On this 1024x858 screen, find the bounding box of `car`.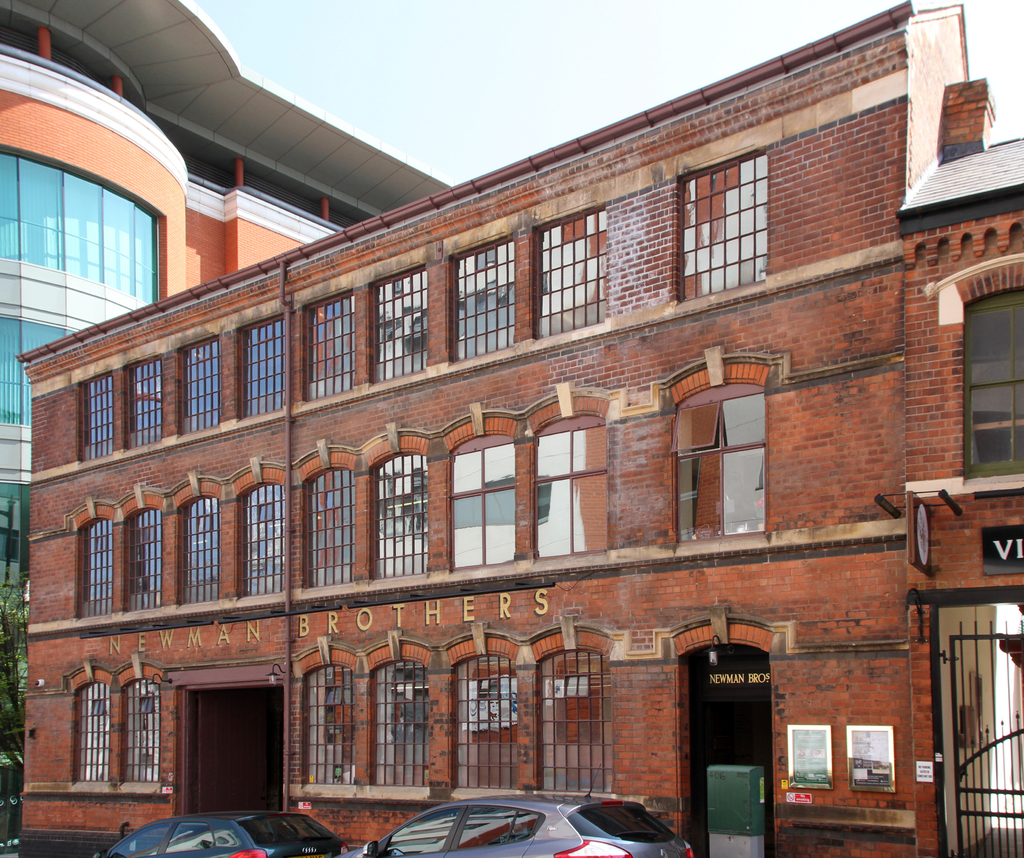
Bounding box: 91:811:344:857.
